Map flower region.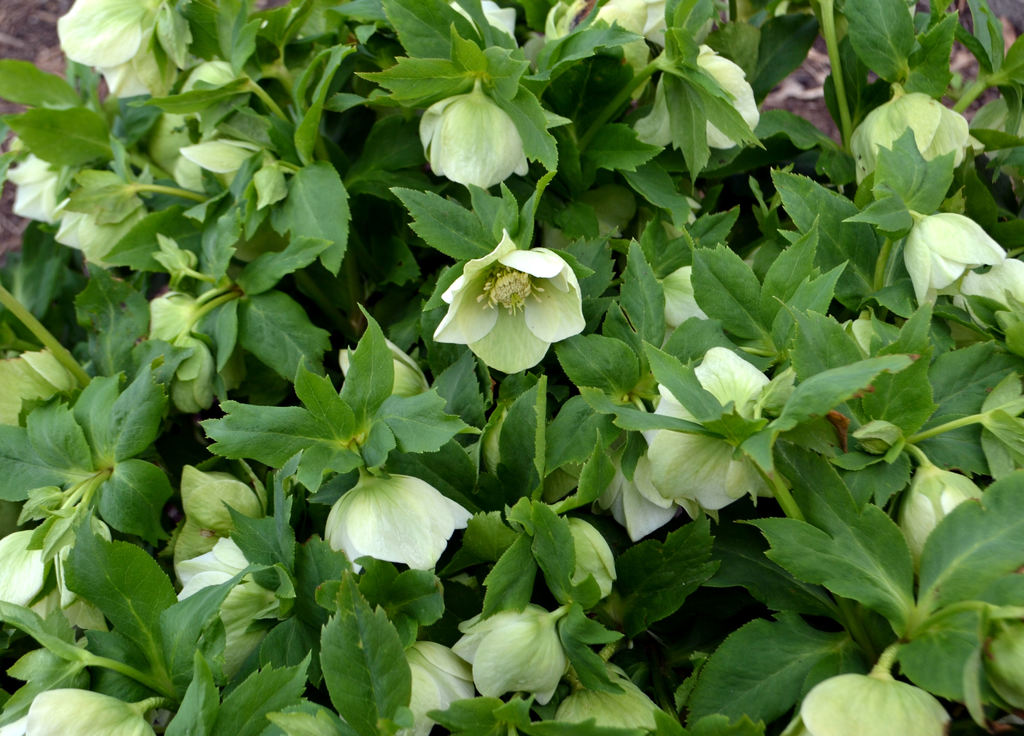
Mapped to [left=52, top=0, right=181, bottom=96].
